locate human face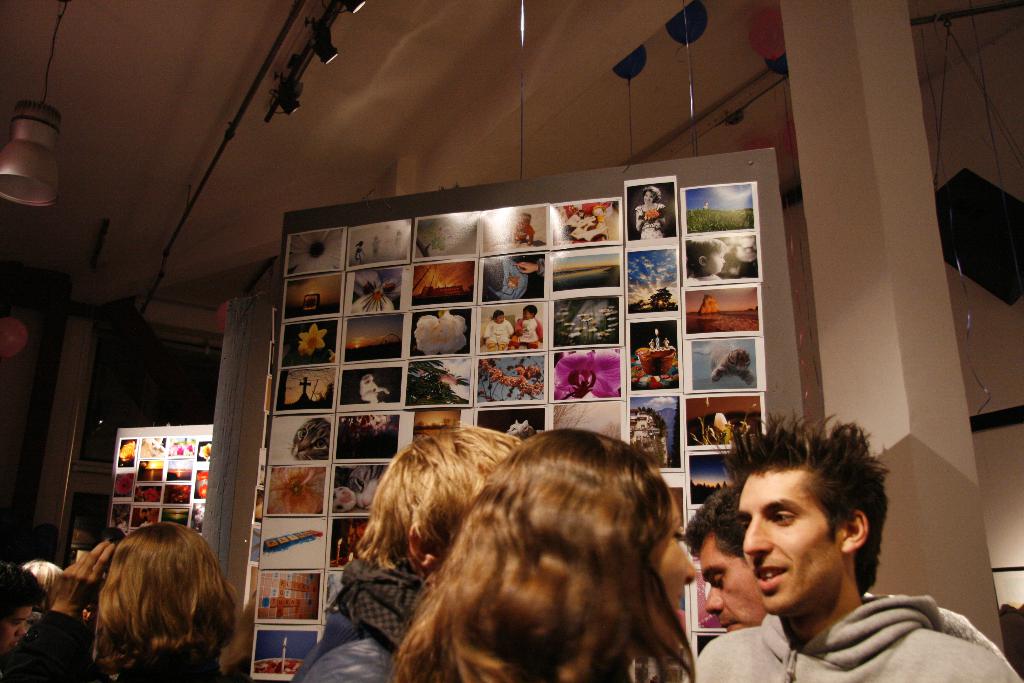
detection(698, 530, 760, 634)
